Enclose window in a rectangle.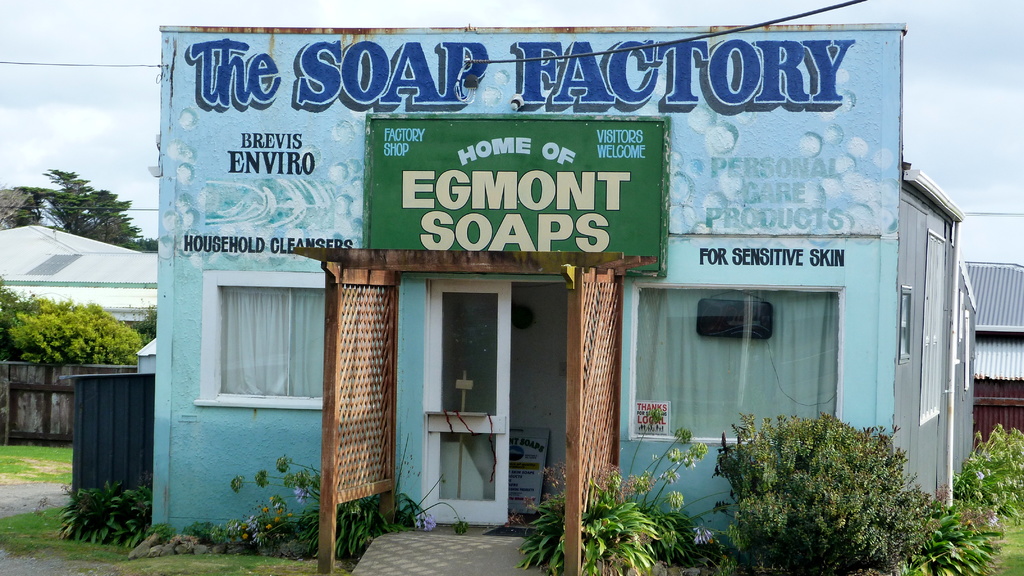
box=[634, 282, 841, 449].
